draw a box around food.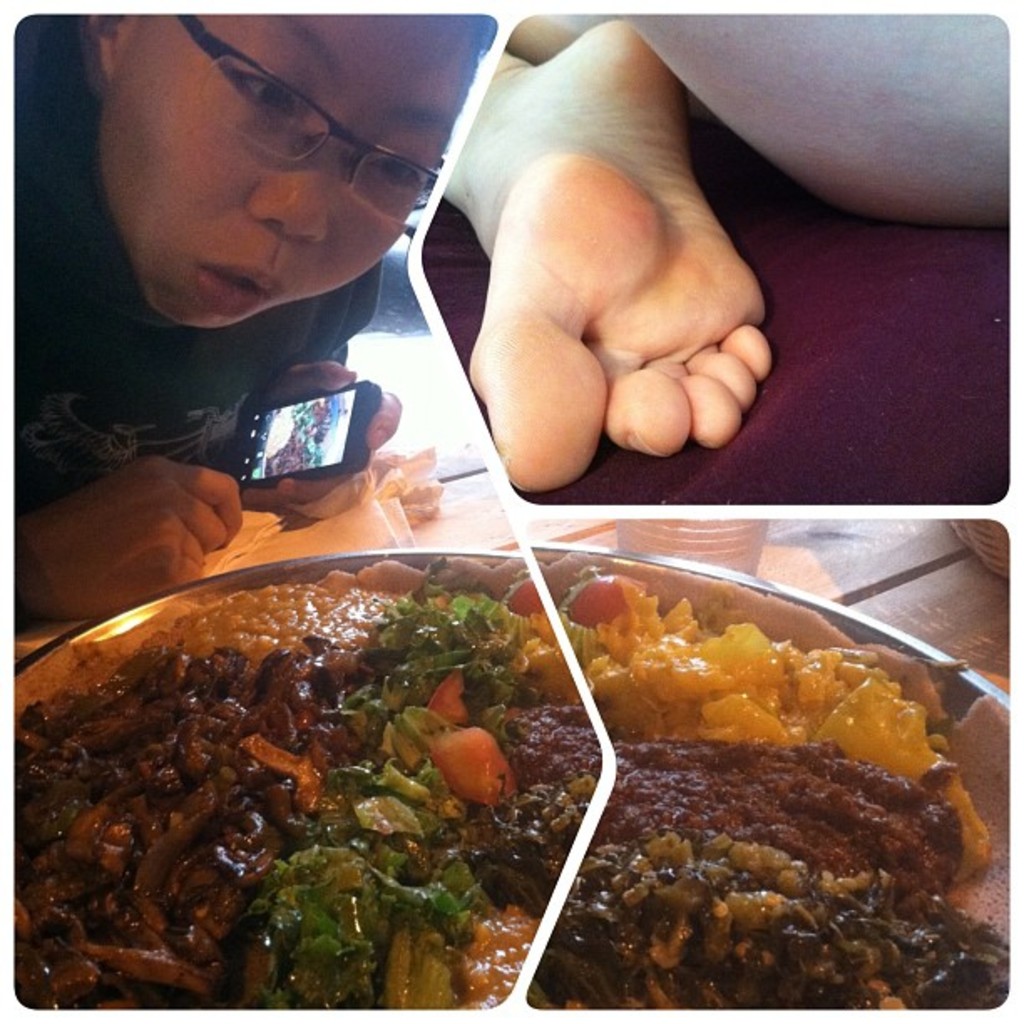
[522,566,1012,1011].
